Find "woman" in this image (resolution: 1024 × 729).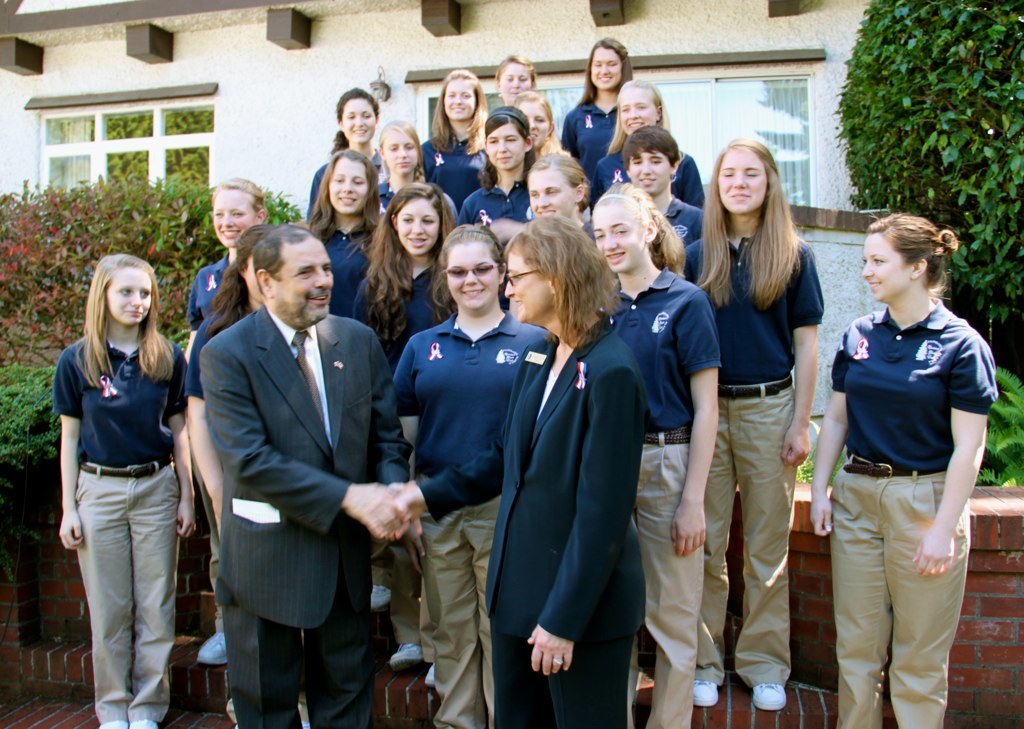
<box>386,220,555,728</box>.
